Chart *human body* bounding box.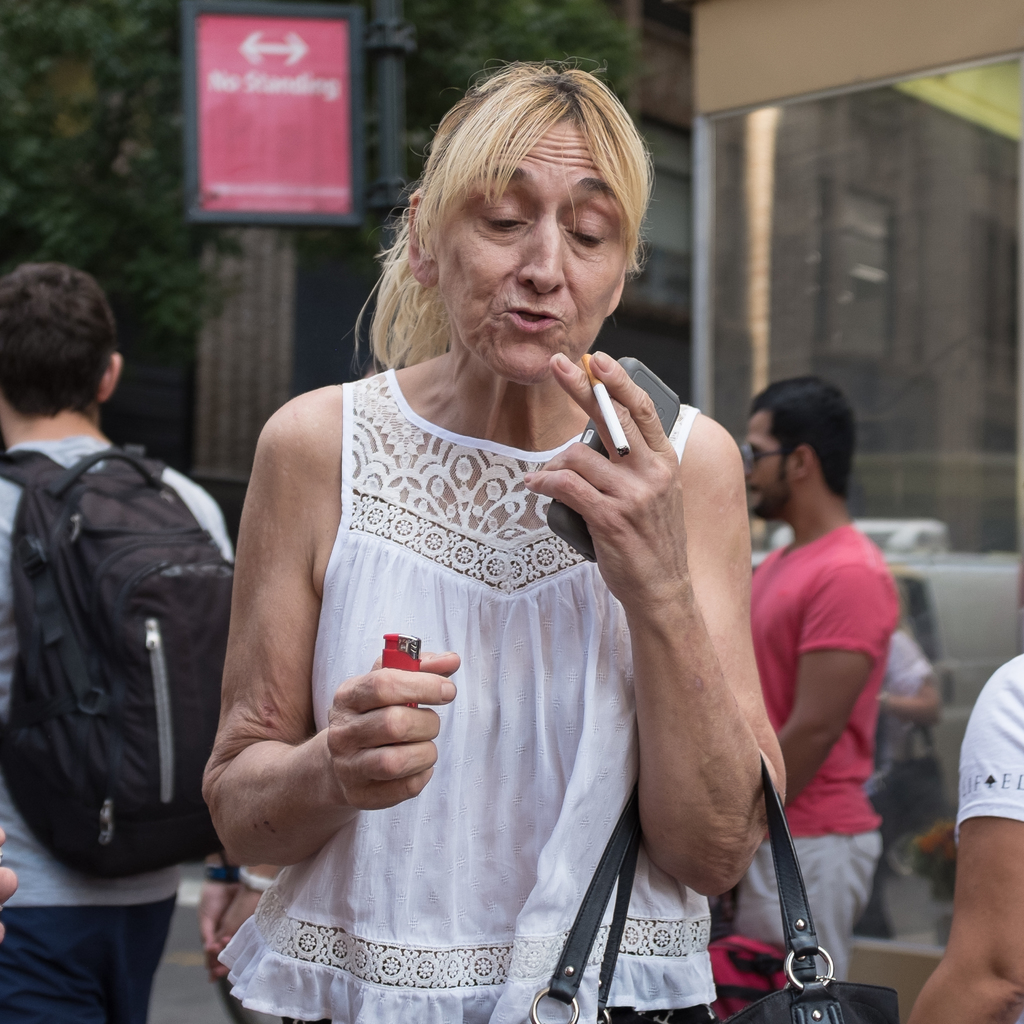
Charted: (x1=0, y1=435, x2=236, y2=1023).
